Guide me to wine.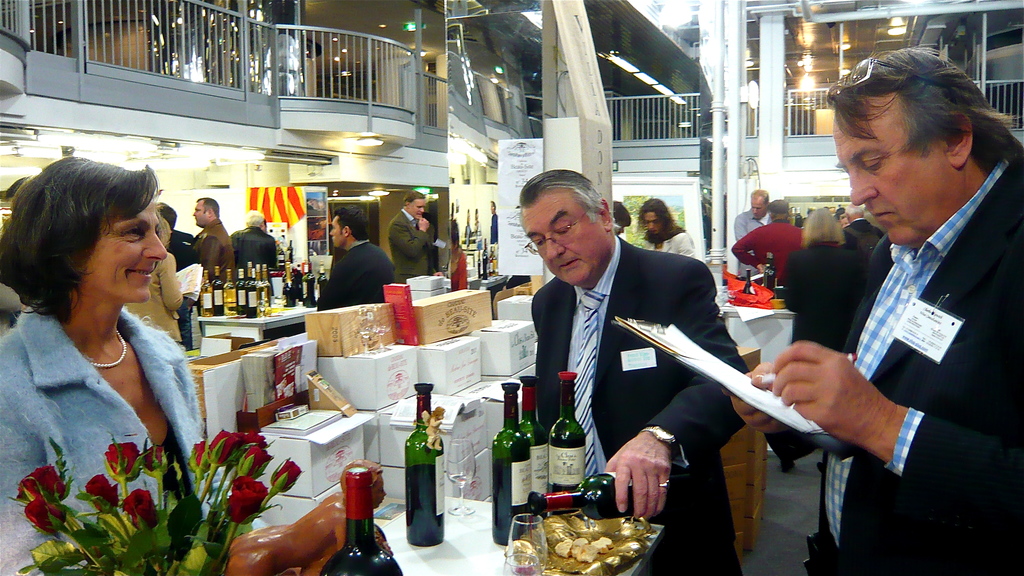
Guidance: {"left": 406, "top": 461, "right": 445, "bottom": 543}.
